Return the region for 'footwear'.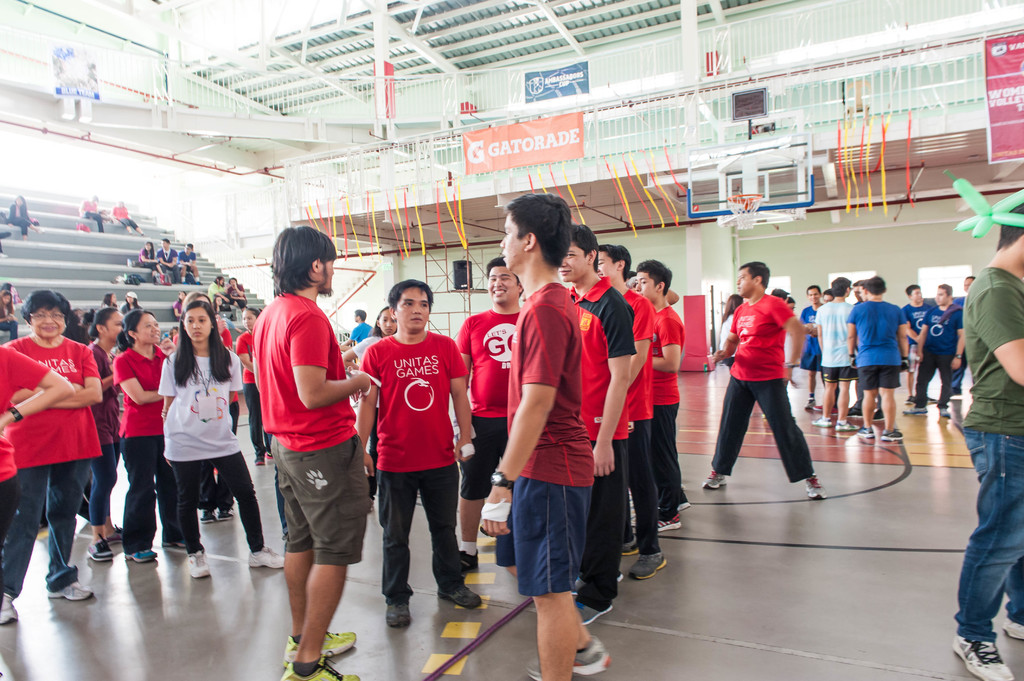
l=87, t=538, r=116, b=564.
